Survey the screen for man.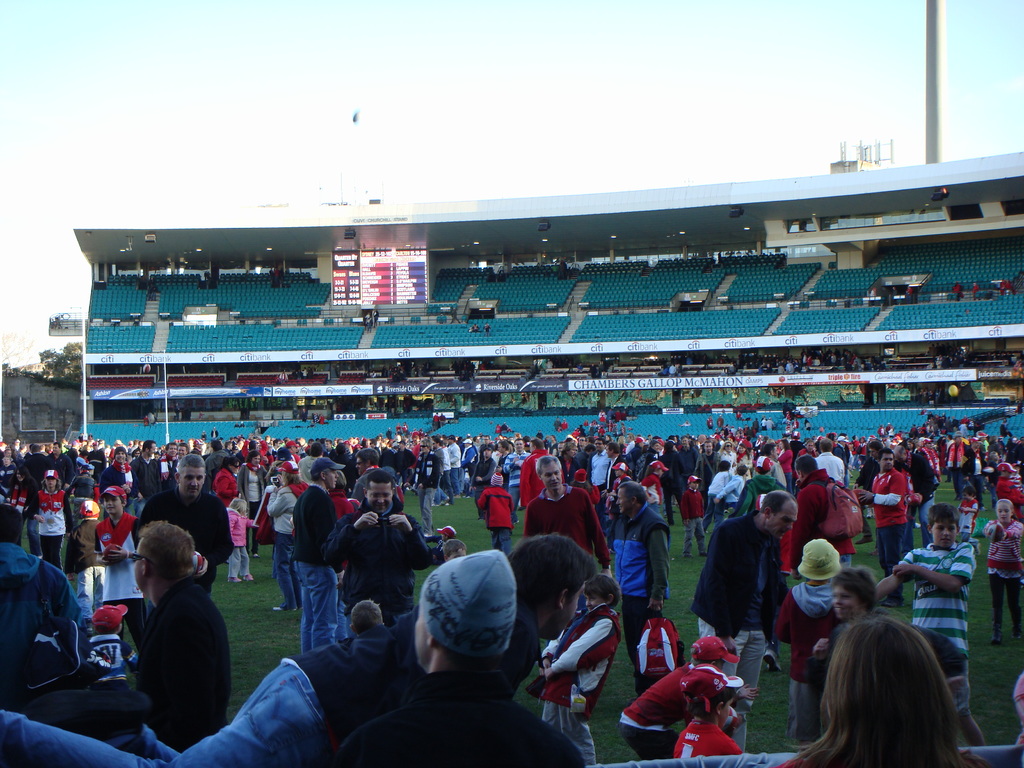
Survey found: 764:444:787:486.
